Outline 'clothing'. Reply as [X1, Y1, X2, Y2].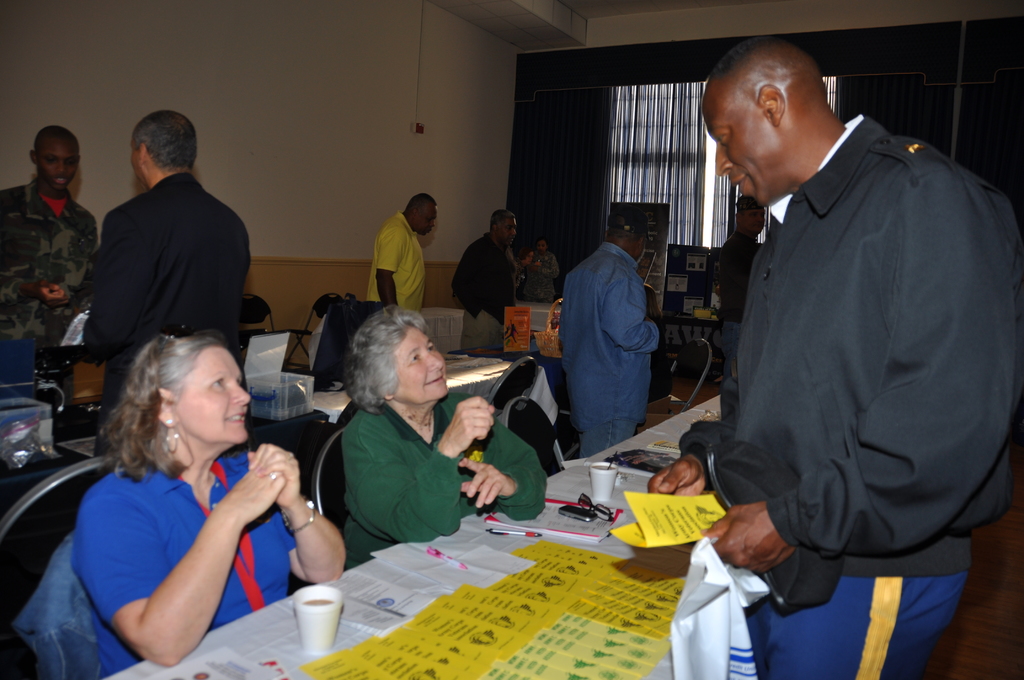
[557, 237, 668, 455].
